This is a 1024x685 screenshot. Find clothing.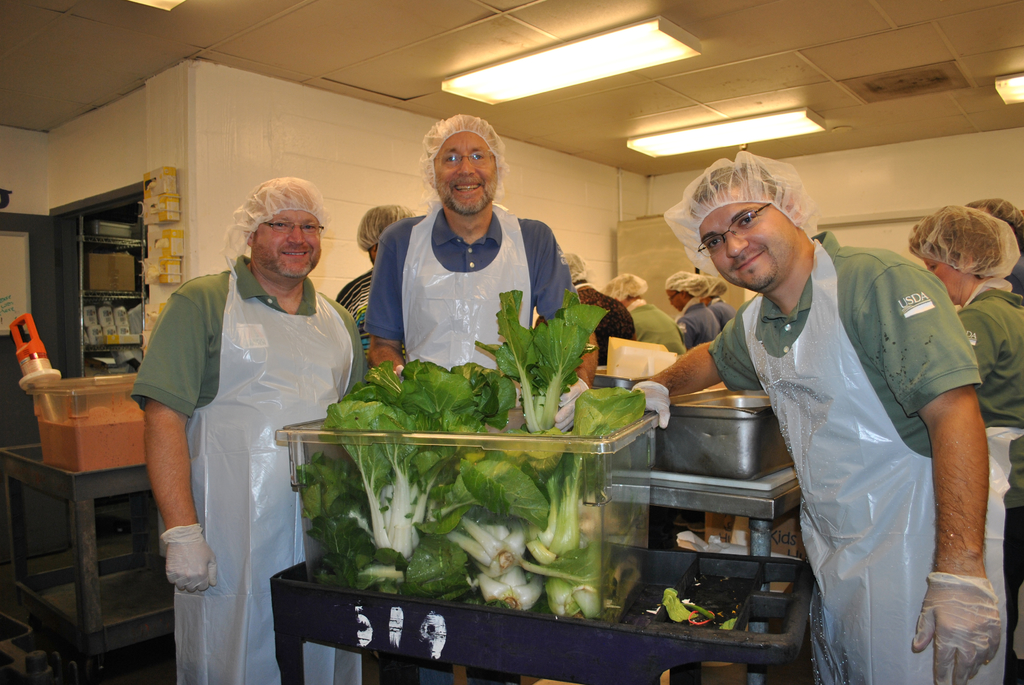
Bounding box: bbox(623, 299, 684, 359).
